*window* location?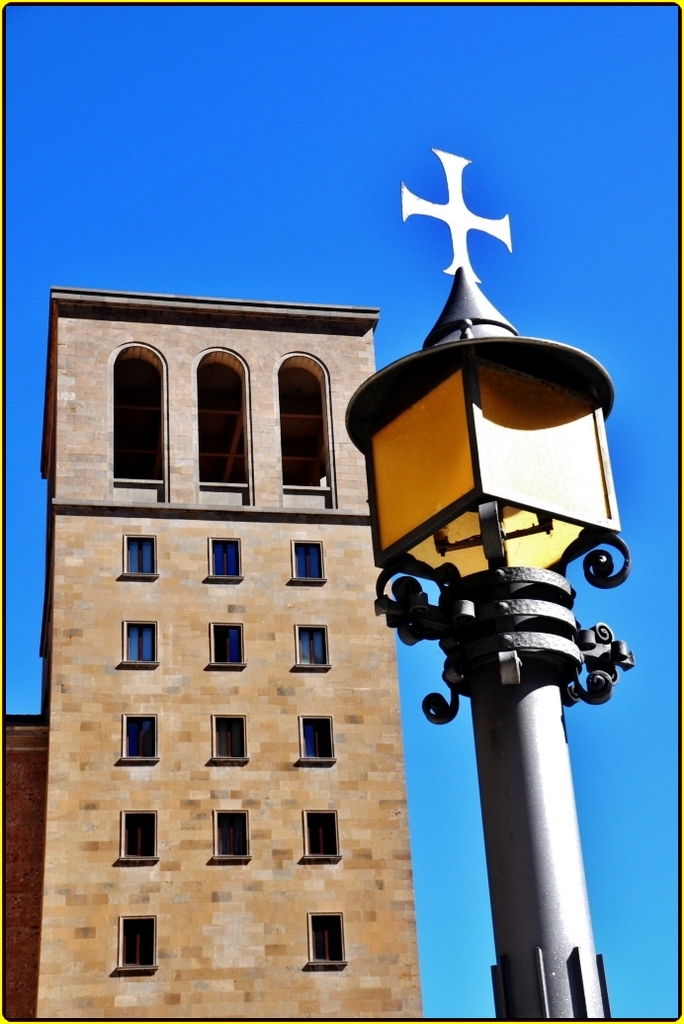
box=[114, 713, 154, 767]
